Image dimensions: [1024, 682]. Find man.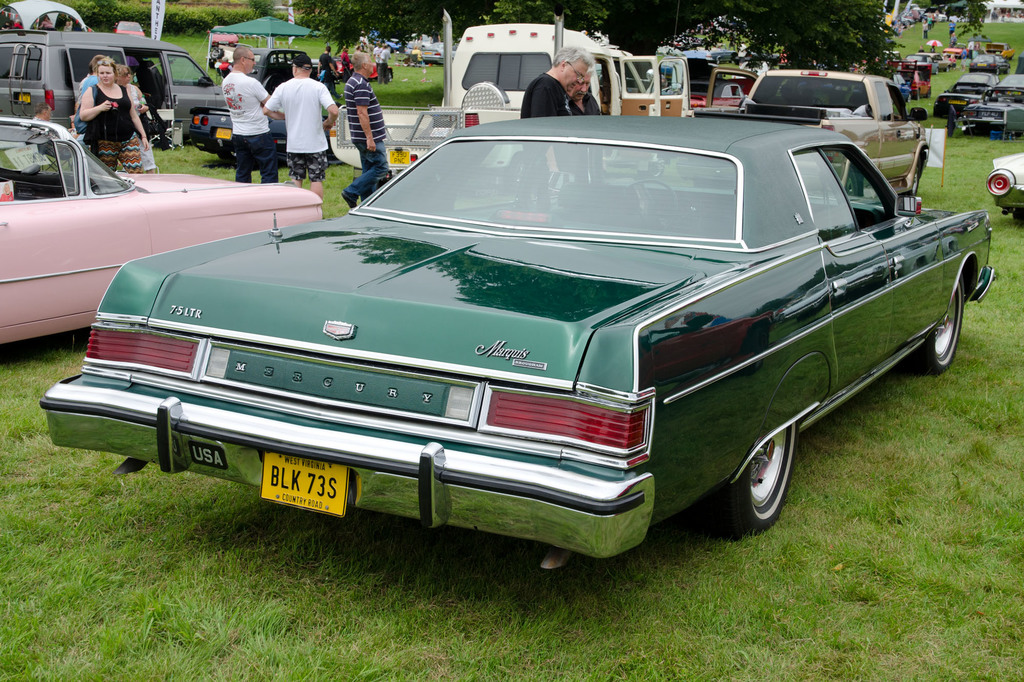
<region>221, 55, 232, 69</region>.
